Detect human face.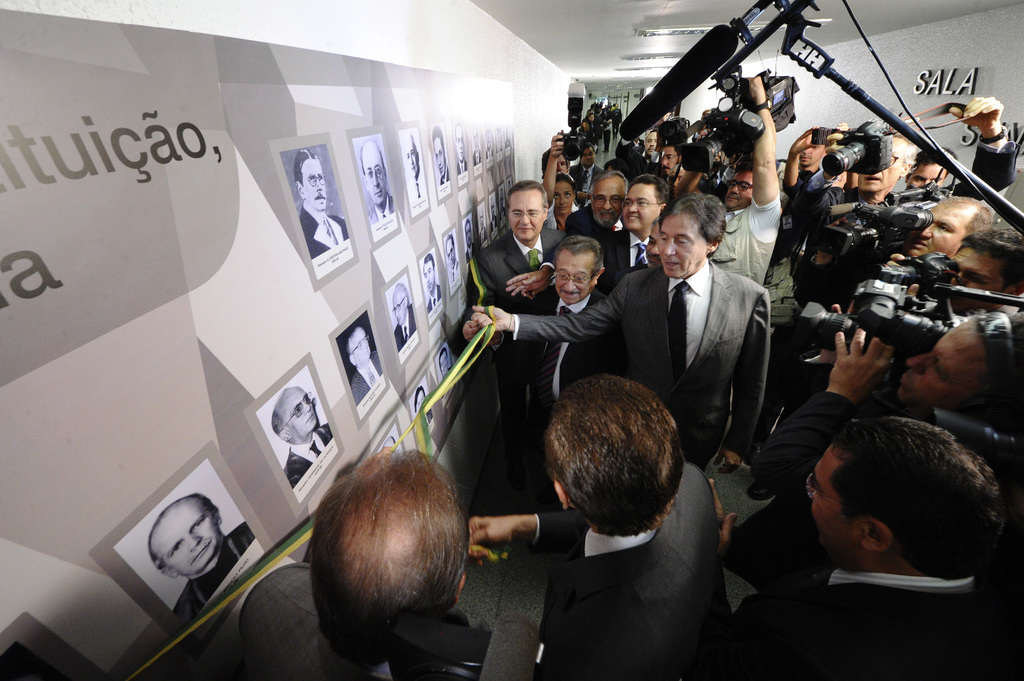
Detected at <region>621, 179, 659, 234</region>.
